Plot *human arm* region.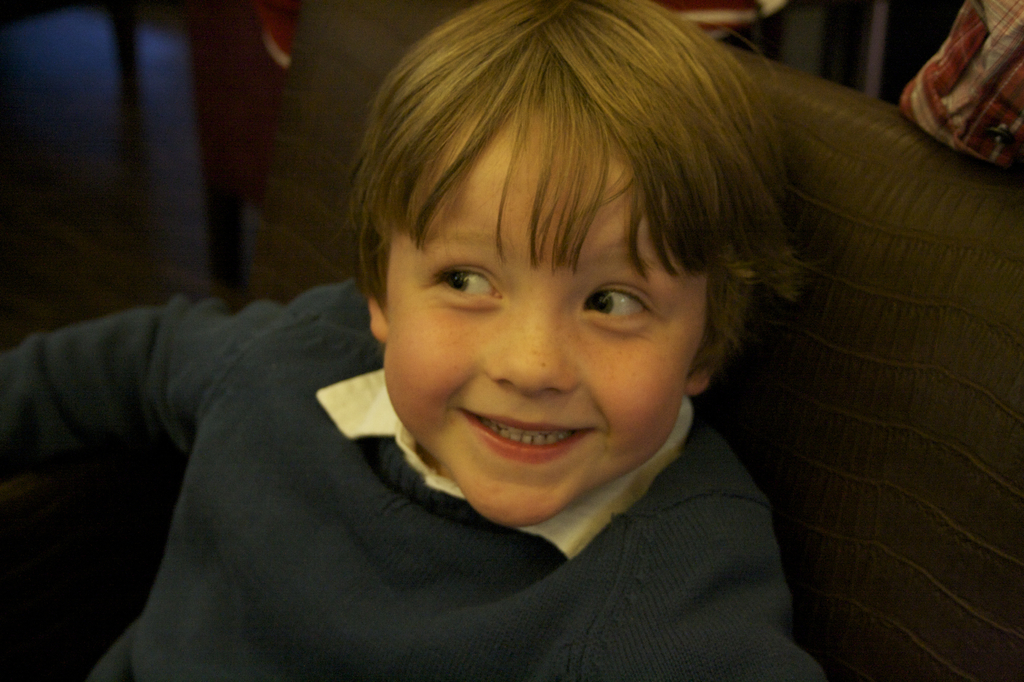
Plotted at x1=585, y1=492, x2=826, y2=681.
